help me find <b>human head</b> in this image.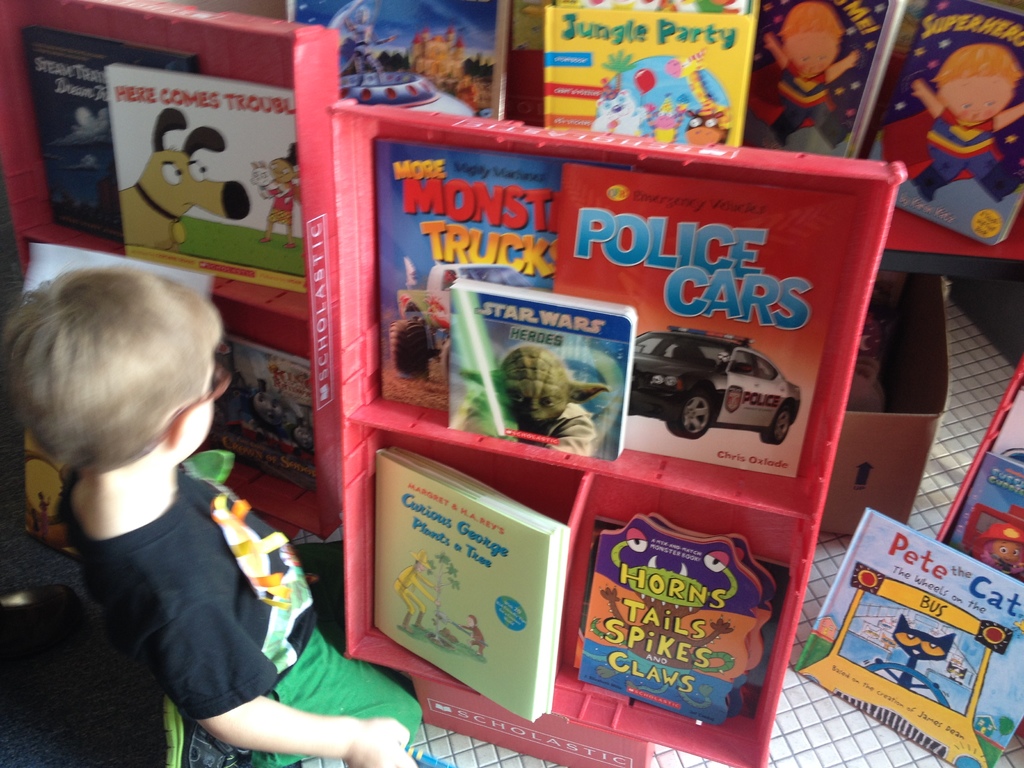
Found it: bbox=[25, 260, 212, 500].
